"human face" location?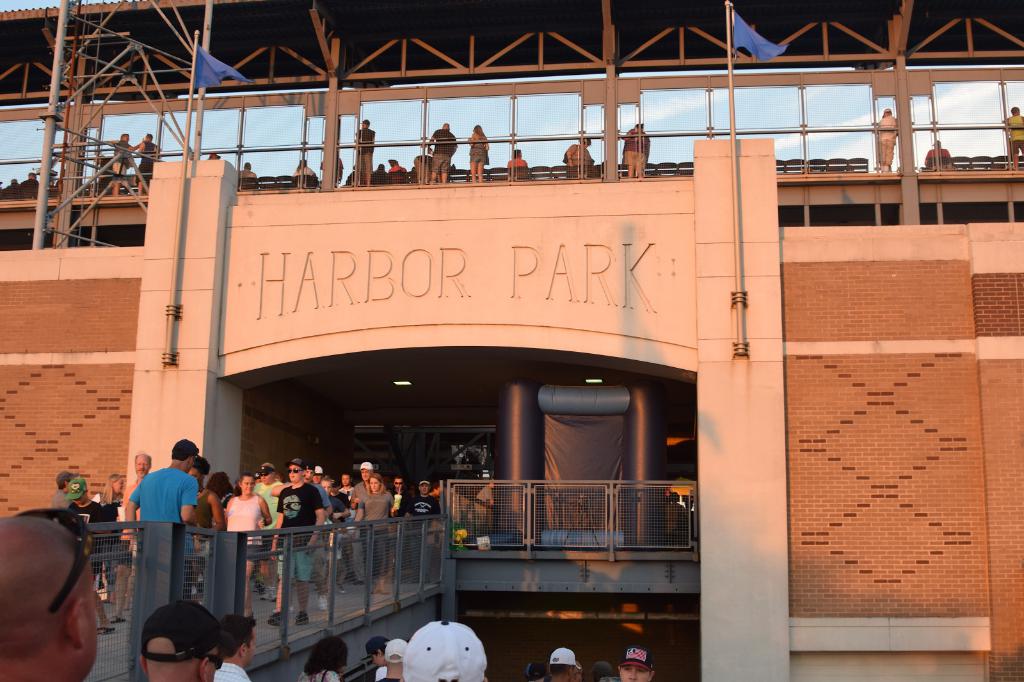
[x1=289, y1=466, x2=301, y2=482]
